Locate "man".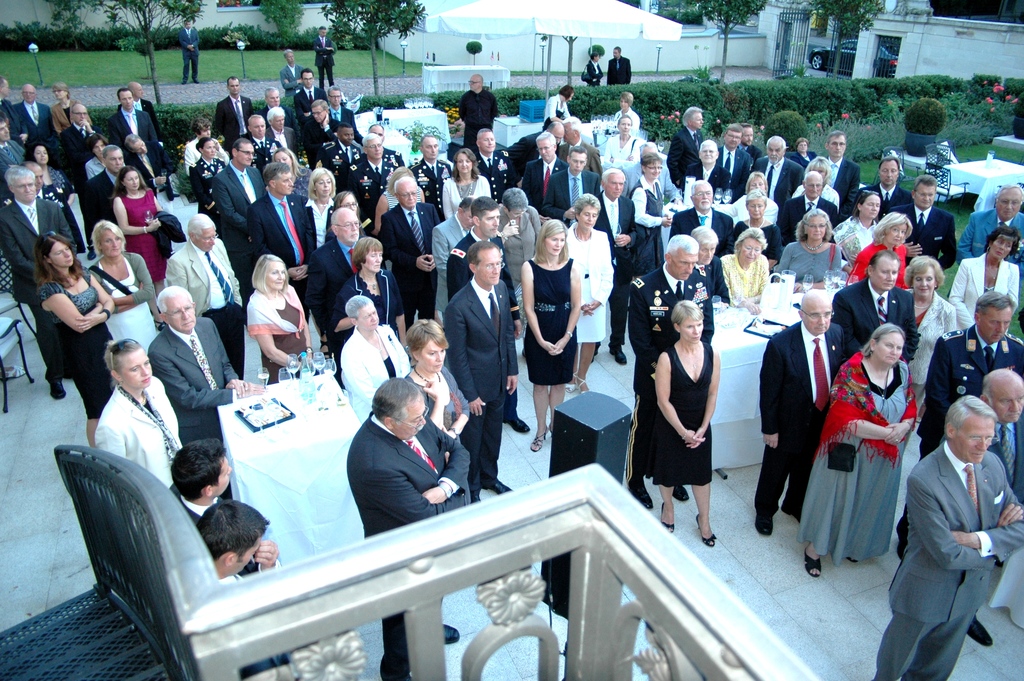
Bounding box: crop(857, 152, 916, 221).
